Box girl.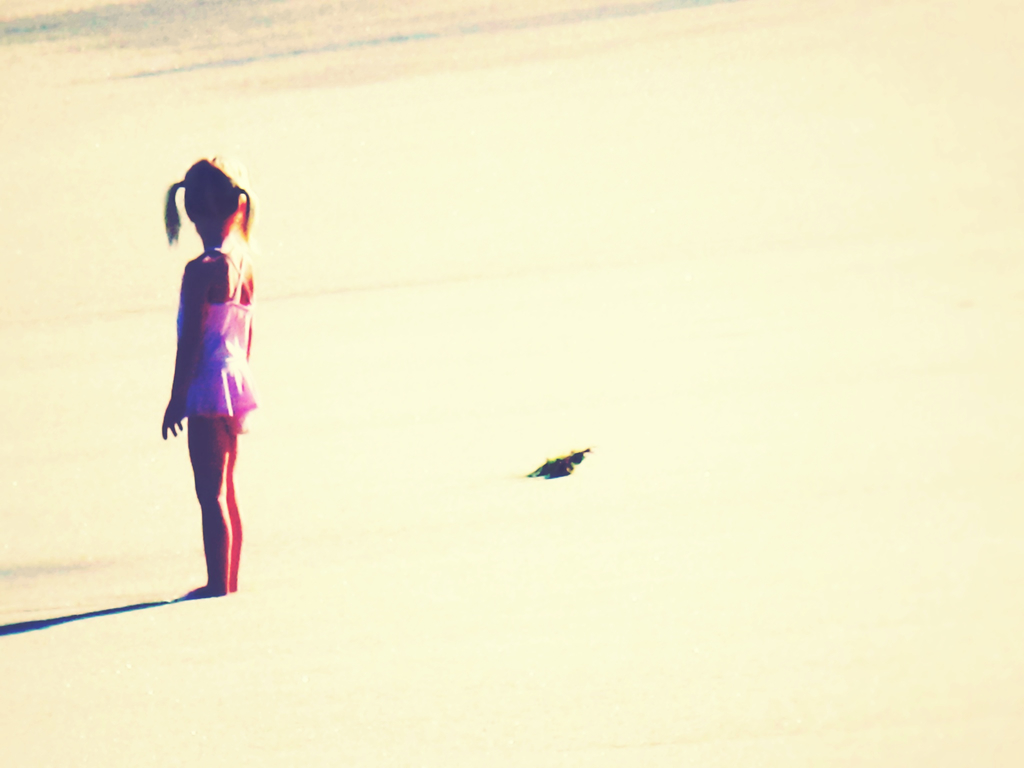
[left=163, top=154, right=260, bottom=596].
